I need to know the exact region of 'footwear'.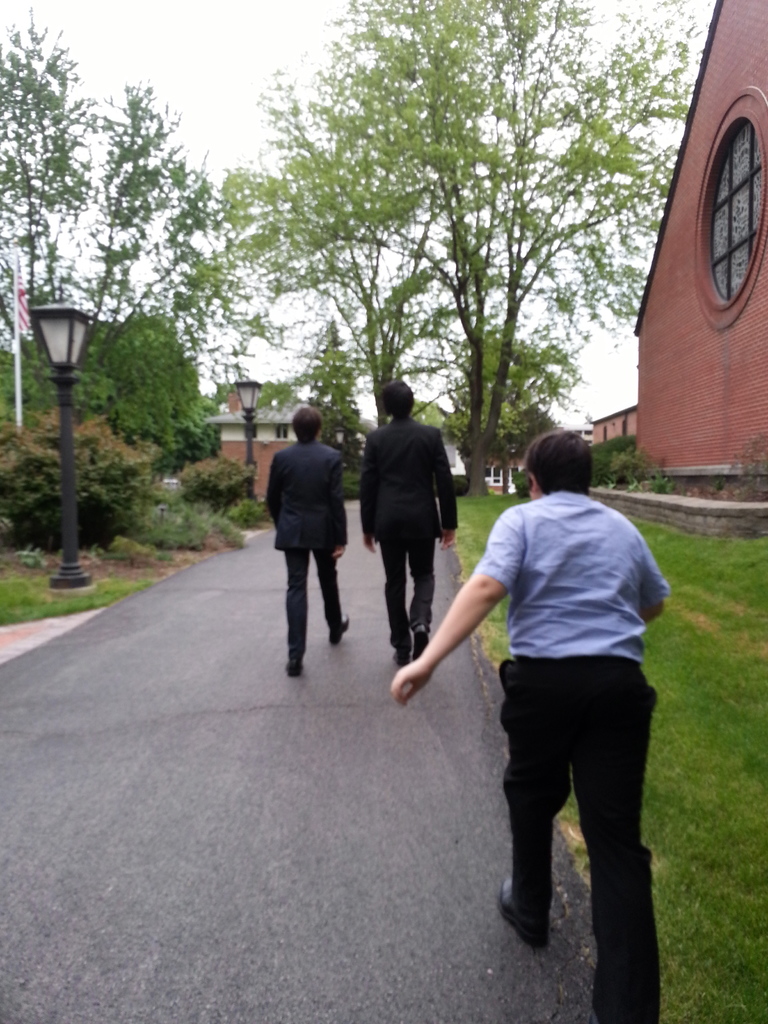
Region: <bbox>496, 875, 550, 947</bbox>.
